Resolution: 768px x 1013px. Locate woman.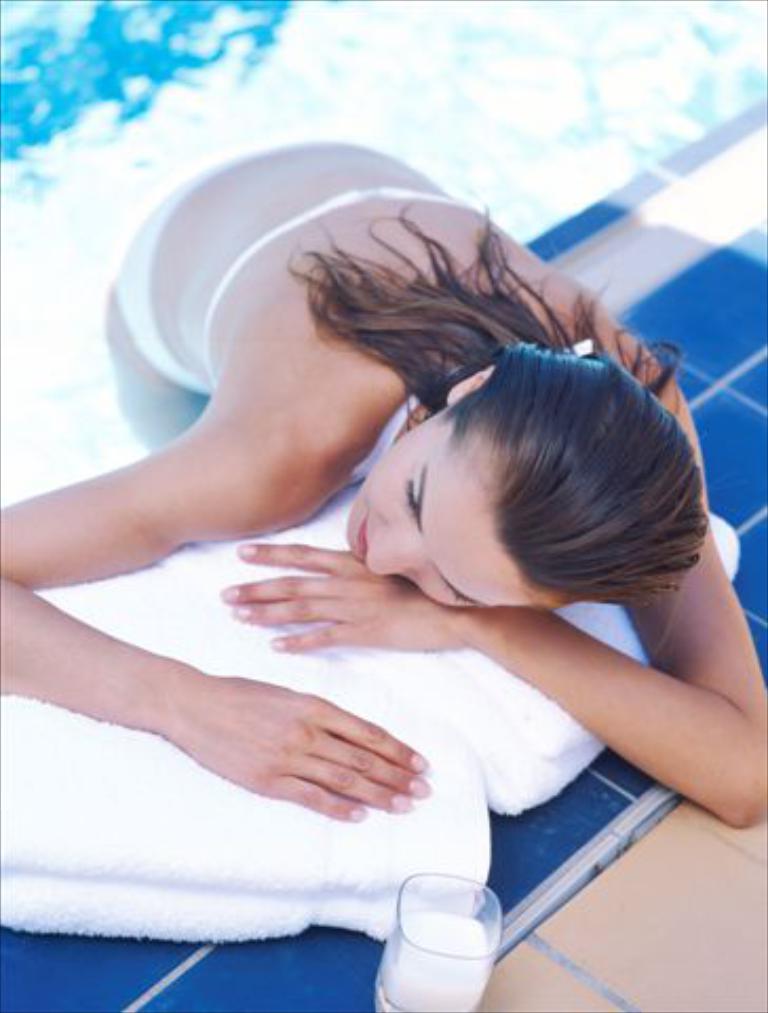
select_region(0, 141, 766, 821).
